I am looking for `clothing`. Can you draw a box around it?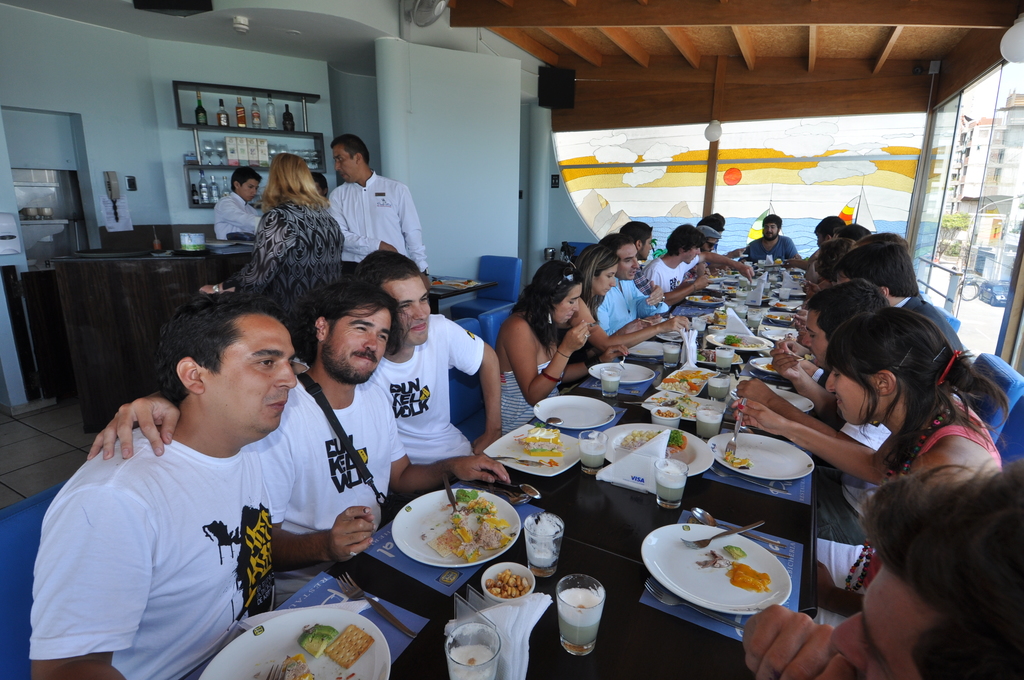
Sure, the bounding box is [314, 153, 430, 268].
